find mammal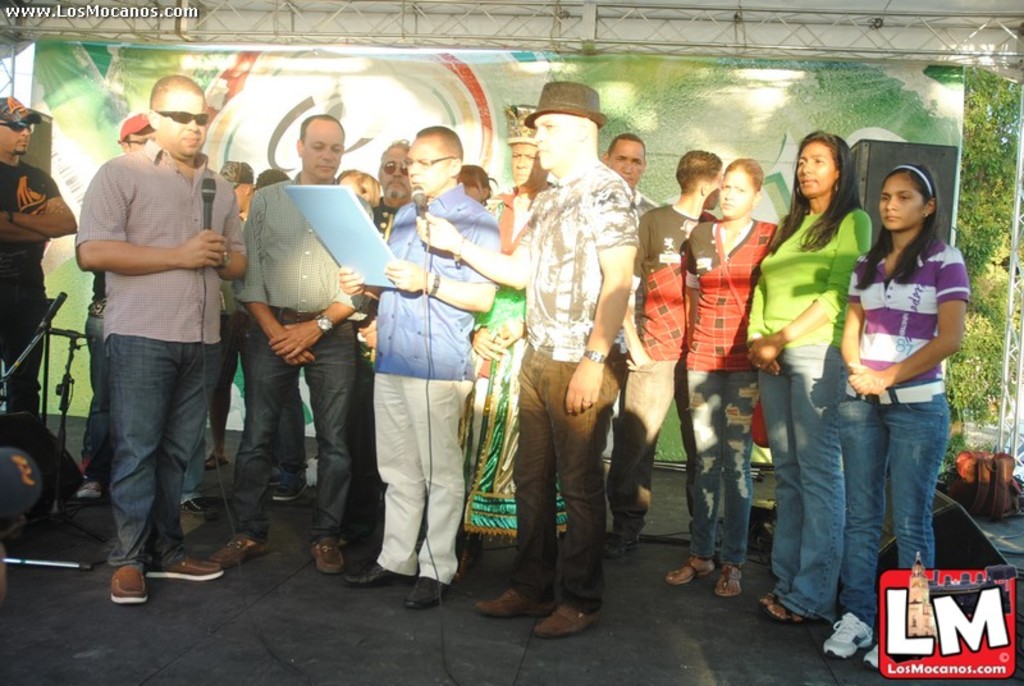
bbox=(79, 110, 165, 497)
